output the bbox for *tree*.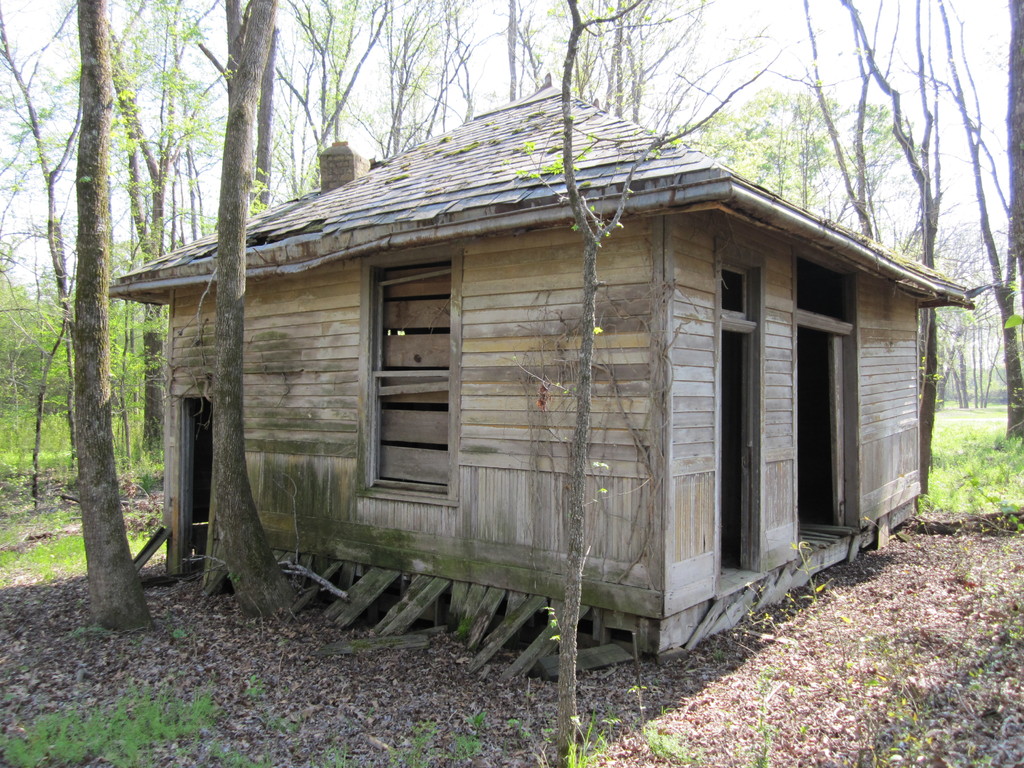
select_region(196, 0, 303, 621).
